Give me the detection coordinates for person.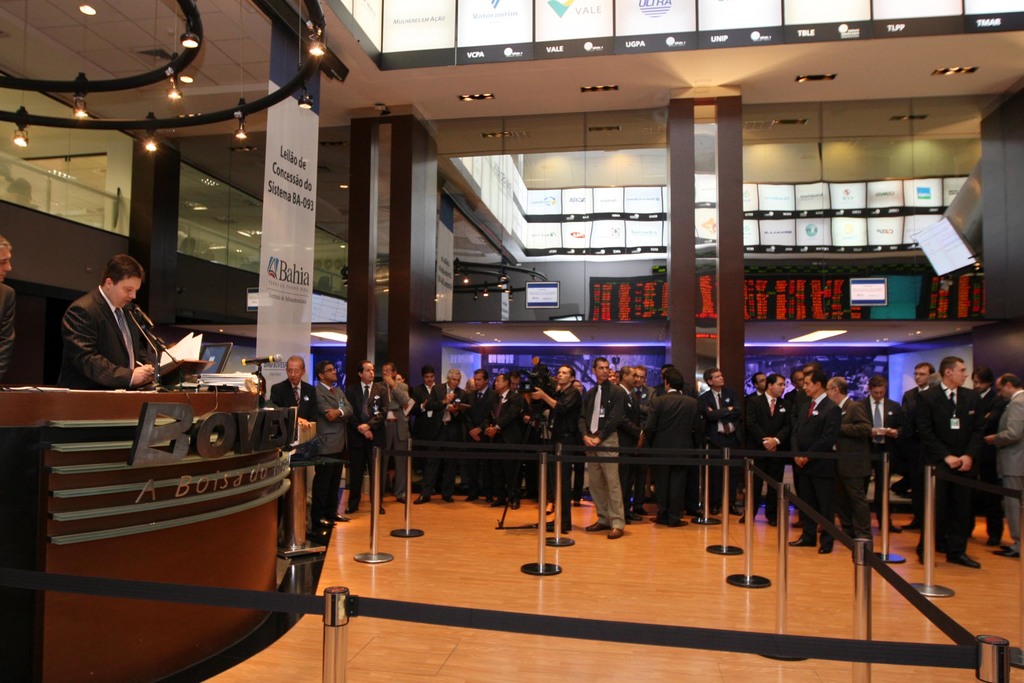
left=303, top=357, right=355, bottom=536.
